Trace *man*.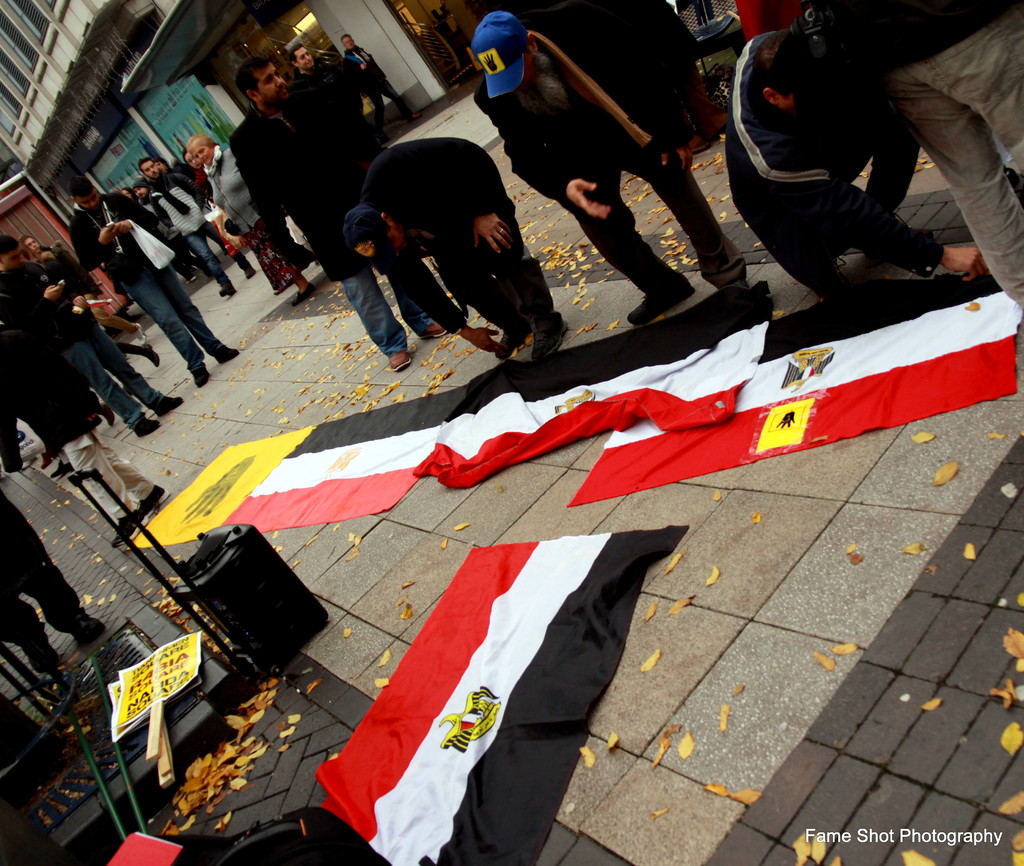
Traced to 812/0/1023/392.
